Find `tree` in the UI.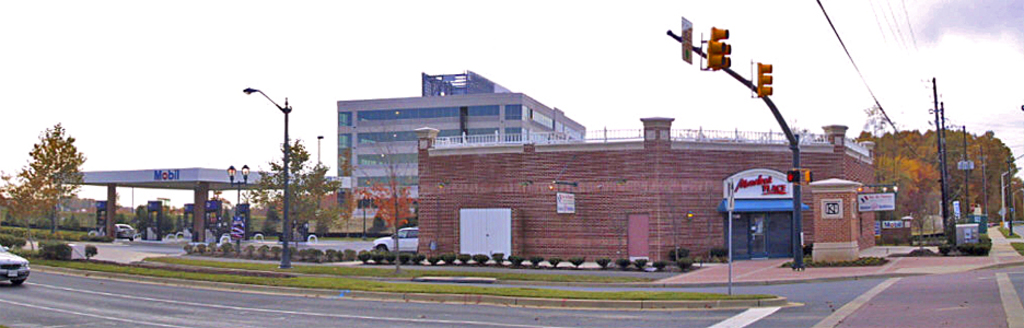
UI element at 295:162:345:236.
